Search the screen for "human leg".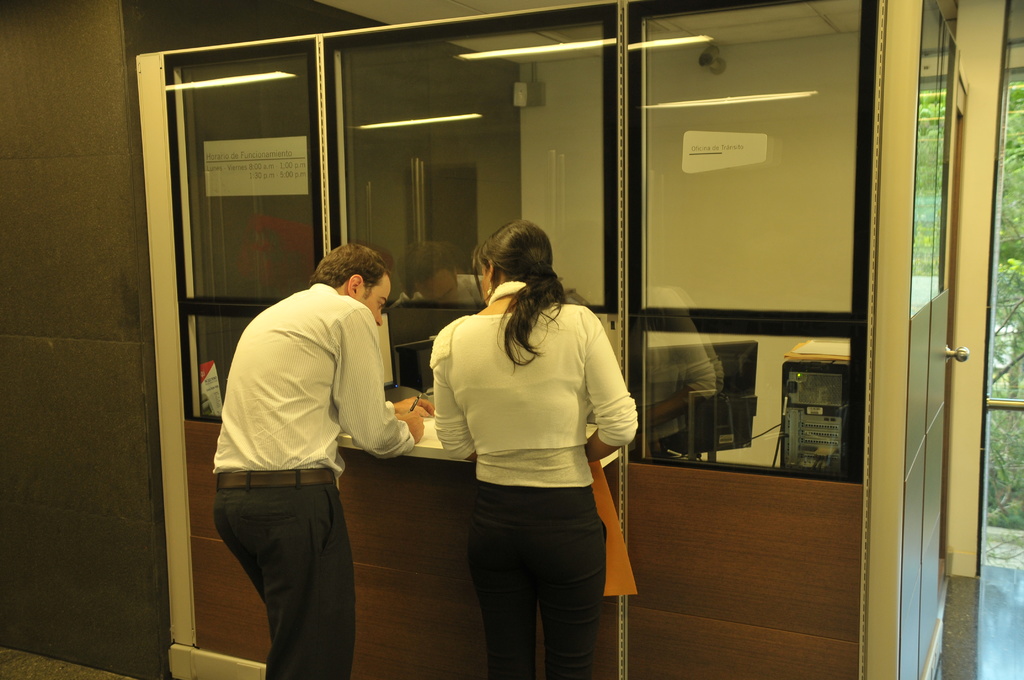
Found at bbox=[228, 478, 338, 679].
